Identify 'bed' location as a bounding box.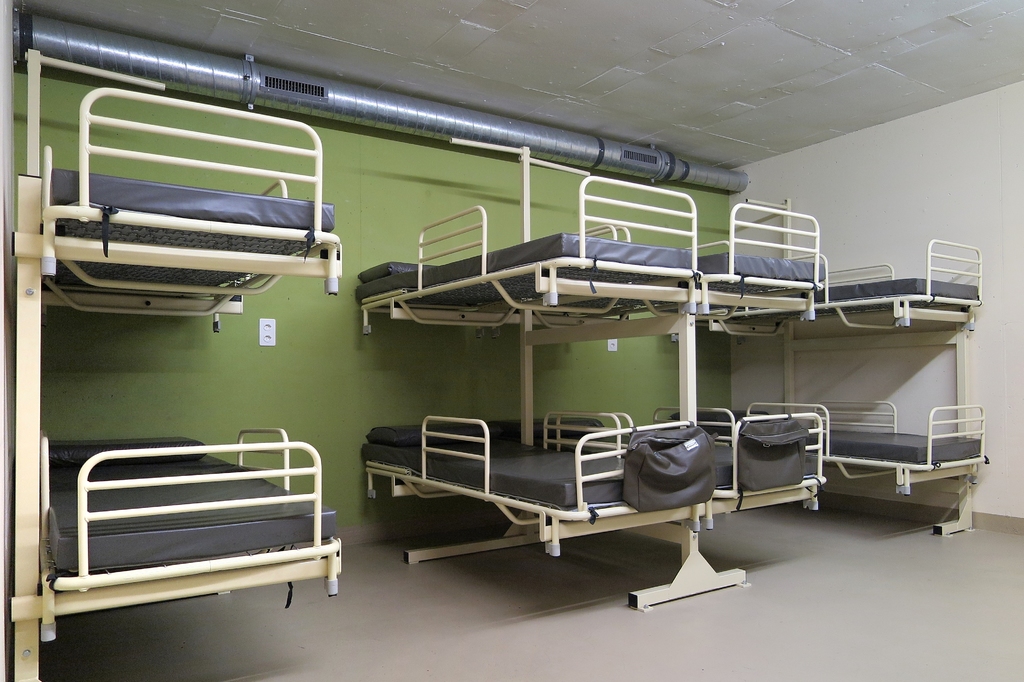
Rect(18, 53, 344, 338).
